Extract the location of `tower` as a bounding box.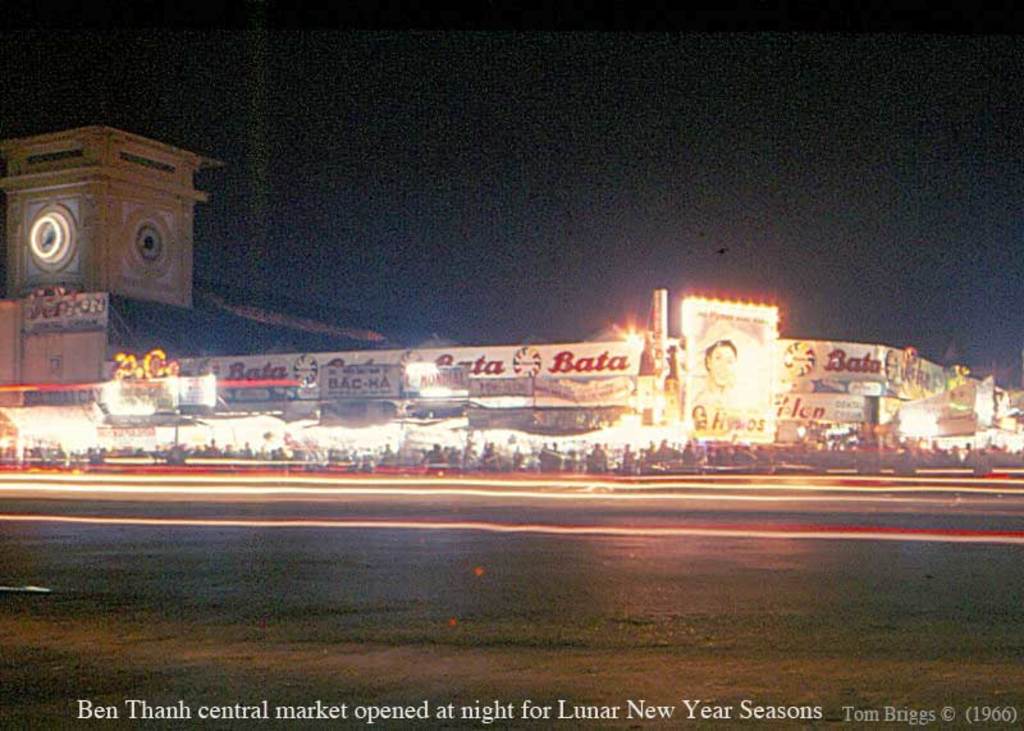
<region>0, 129, 197, 306</region>.
